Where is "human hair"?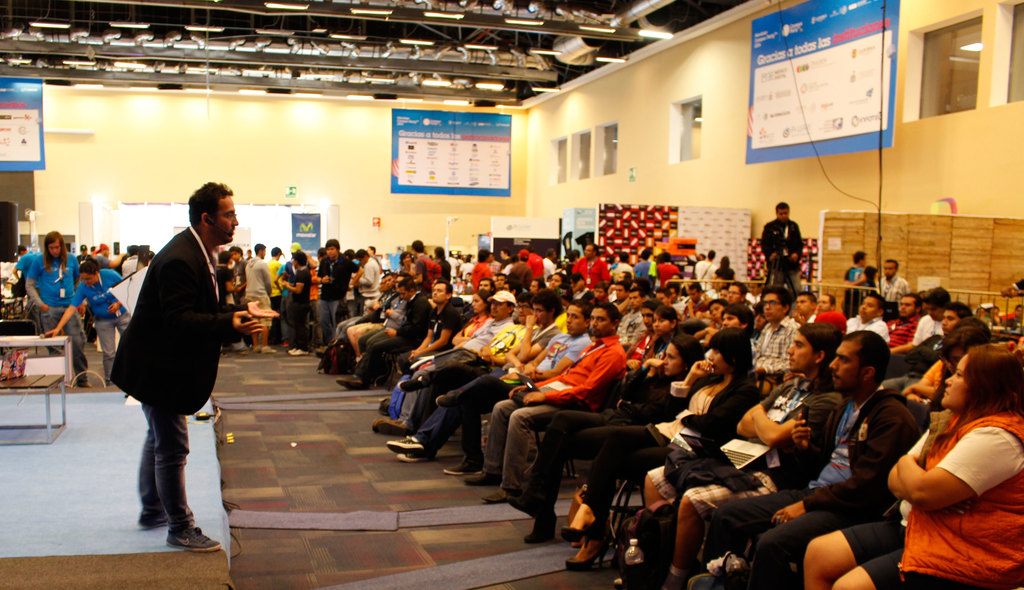
detection(947, 301, 973, 322).
